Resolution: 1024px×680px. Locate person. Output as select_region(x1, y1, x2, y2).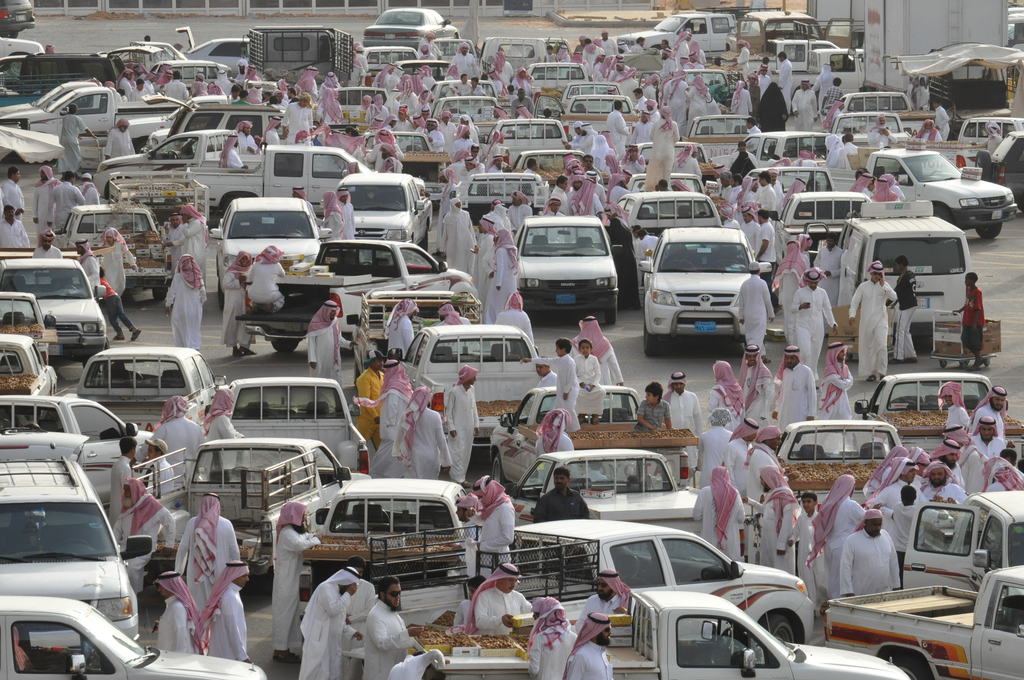
select_region(525, 597, 579, 679).
